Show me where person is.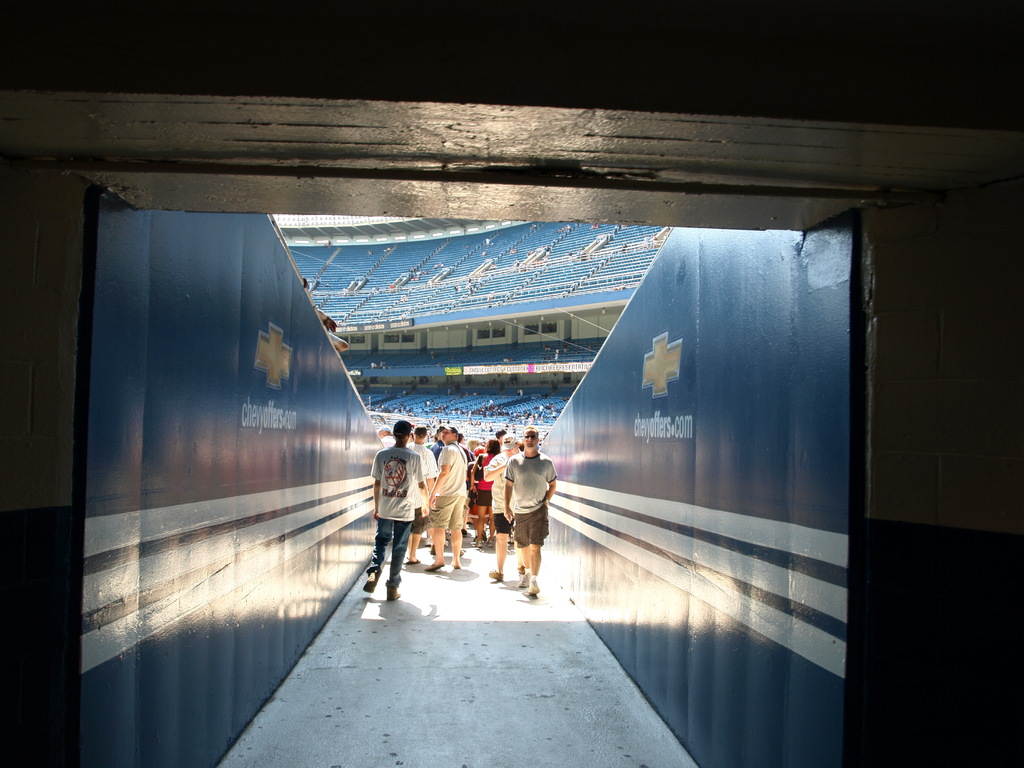
person is at l=369, t=418, r=429, b=602.
